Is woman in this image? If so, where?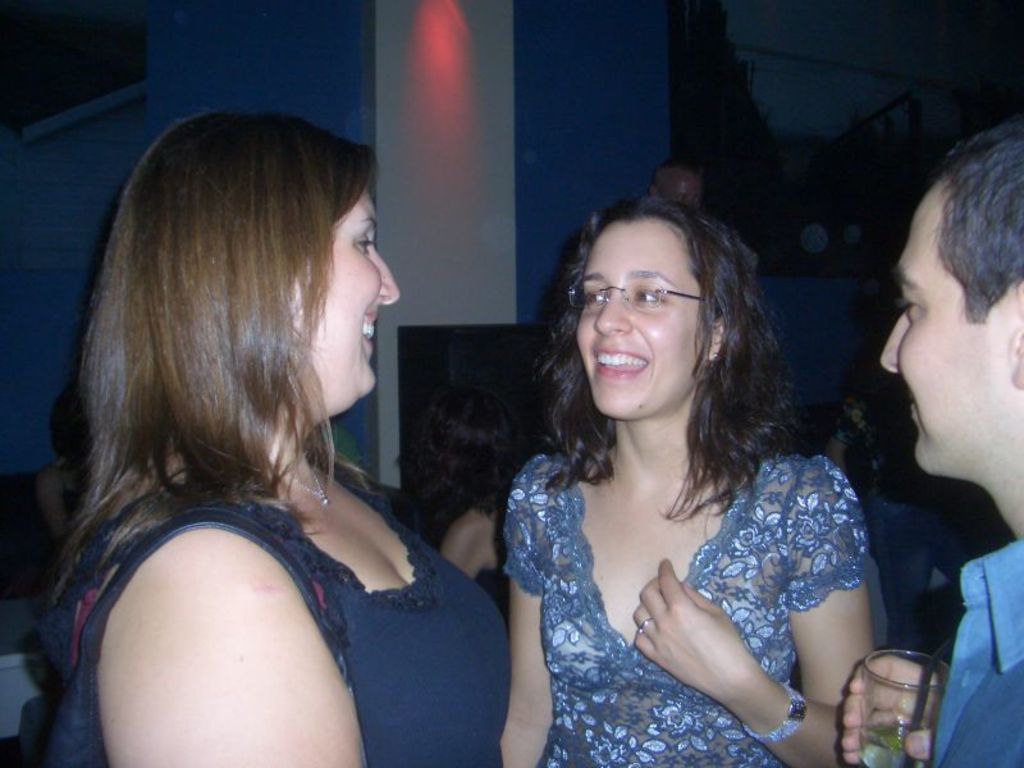
Yes, at 465,184,888,767.
